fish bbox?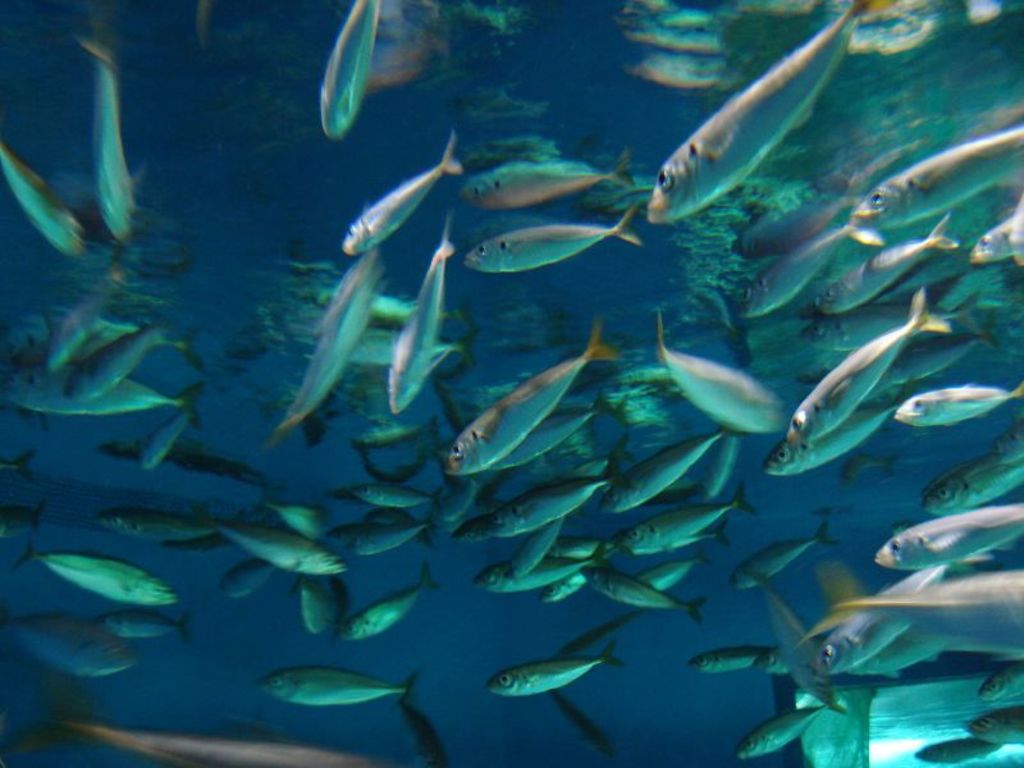
897 381 1023 431
